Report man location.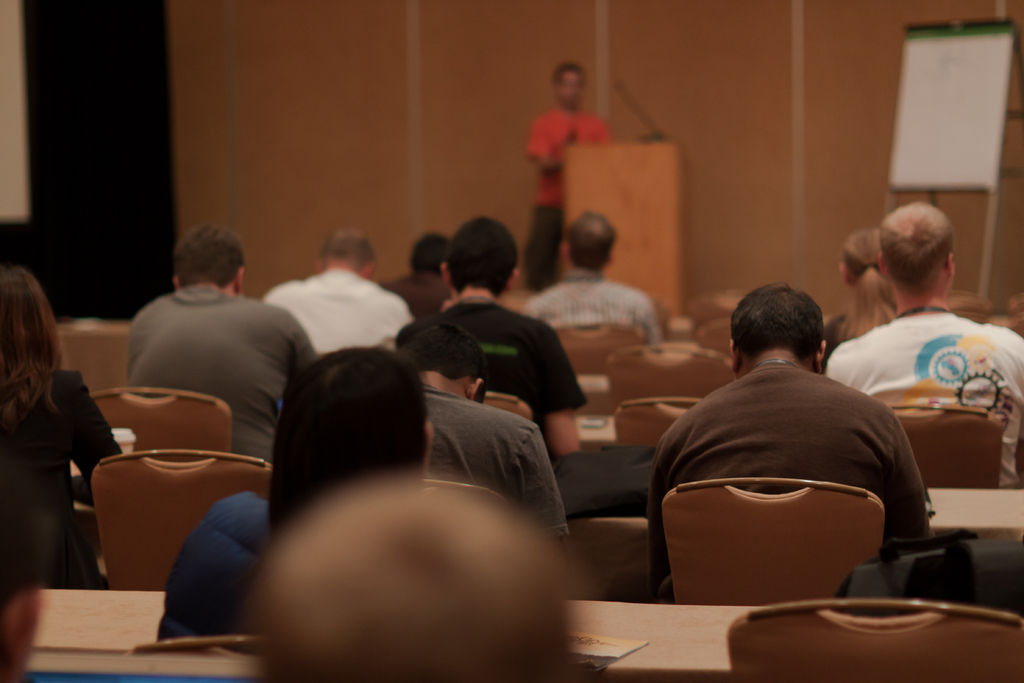
Report: box=[388, 317, 573, 563].
